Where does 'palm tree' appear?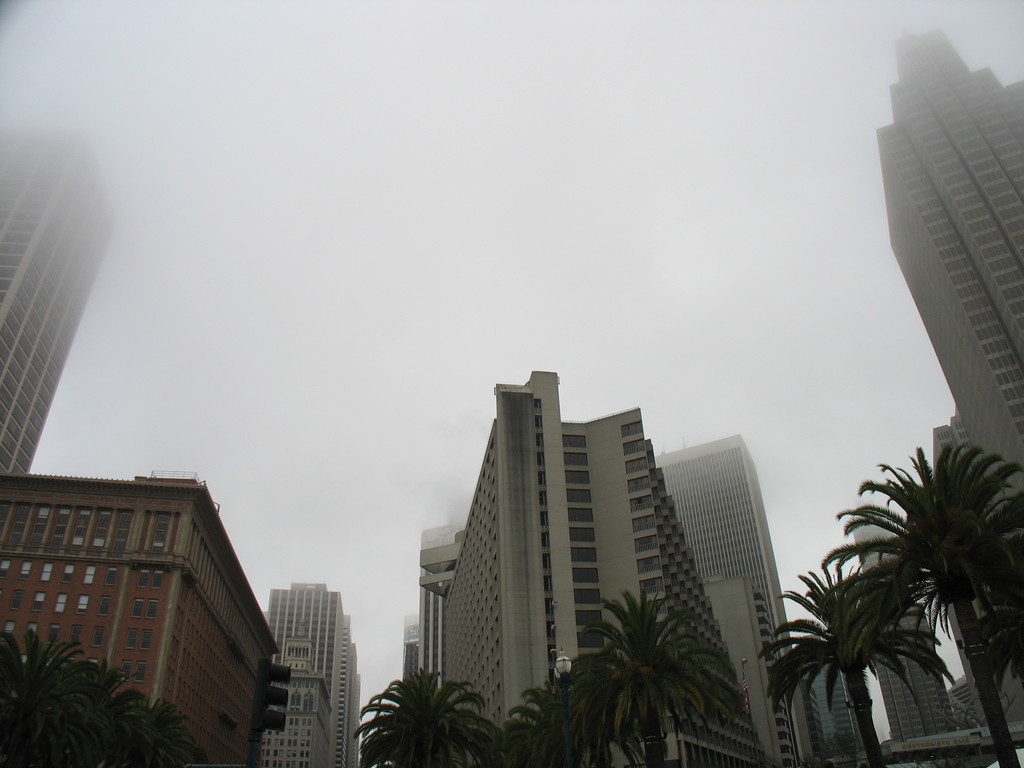
Appears at [0,628,215,767].
